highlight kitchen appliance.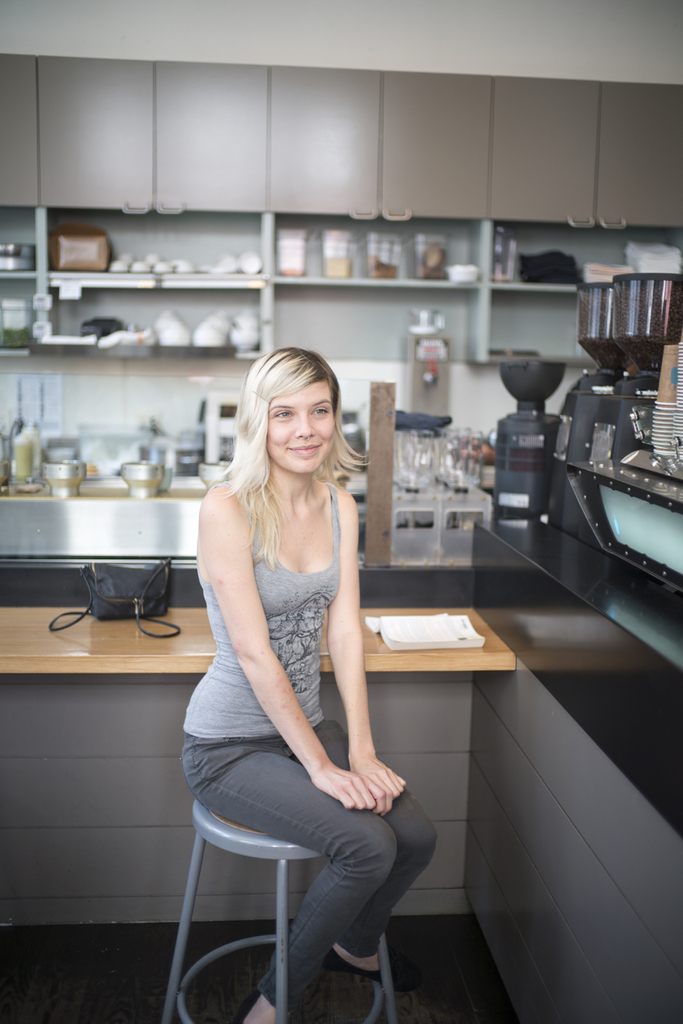
Highlighted region: bbox=[487, 360, 565, 521].
